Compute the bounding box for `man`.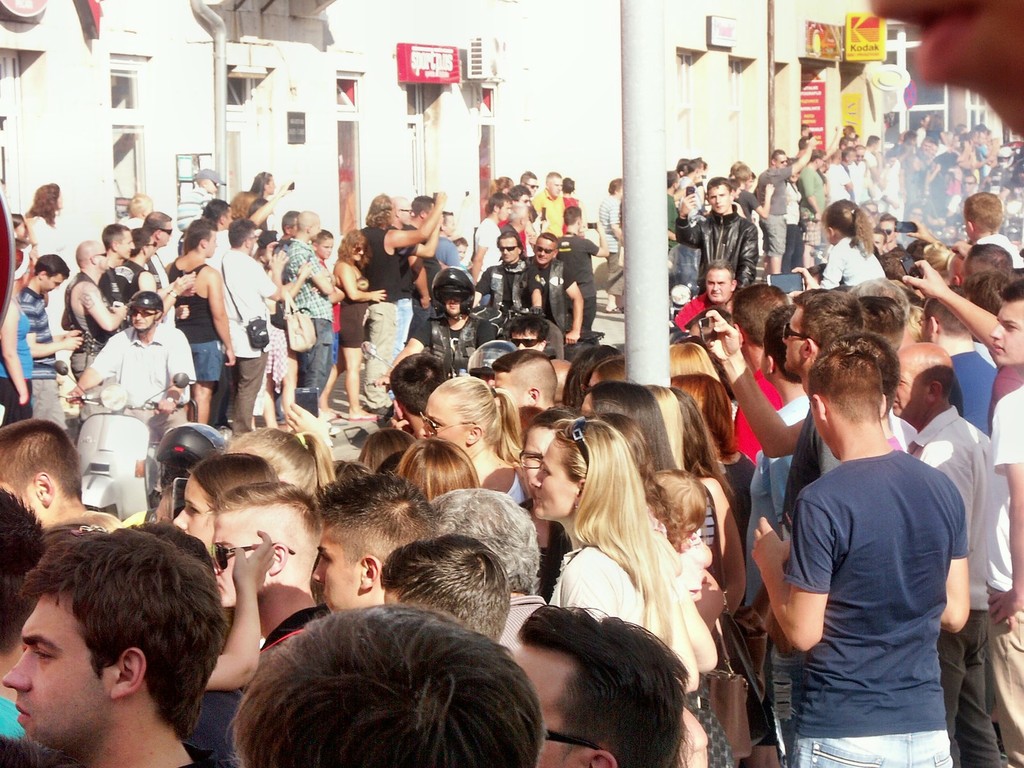
bbox=[0, 417, 102, 531].
